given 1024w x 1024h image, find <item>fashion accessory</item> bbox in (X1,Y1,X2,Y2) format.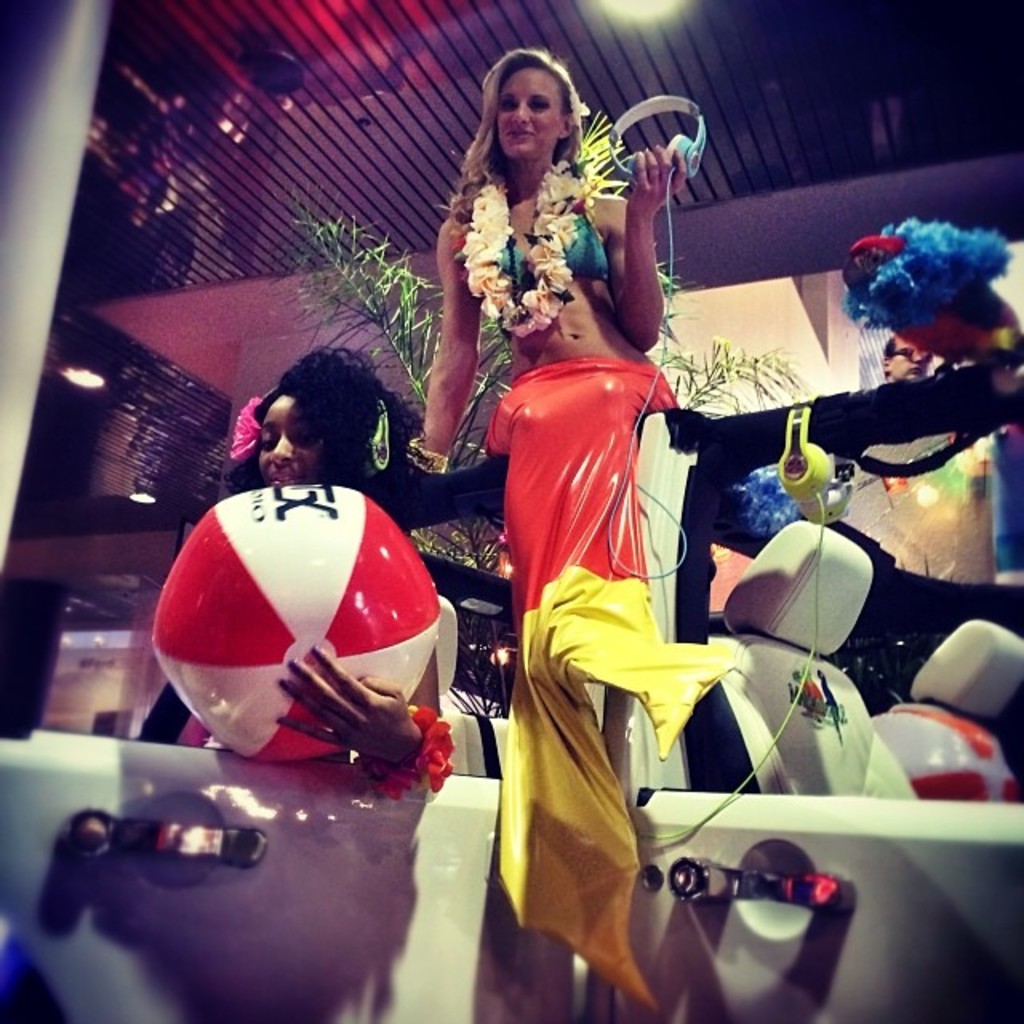
(370,395,394,472).
